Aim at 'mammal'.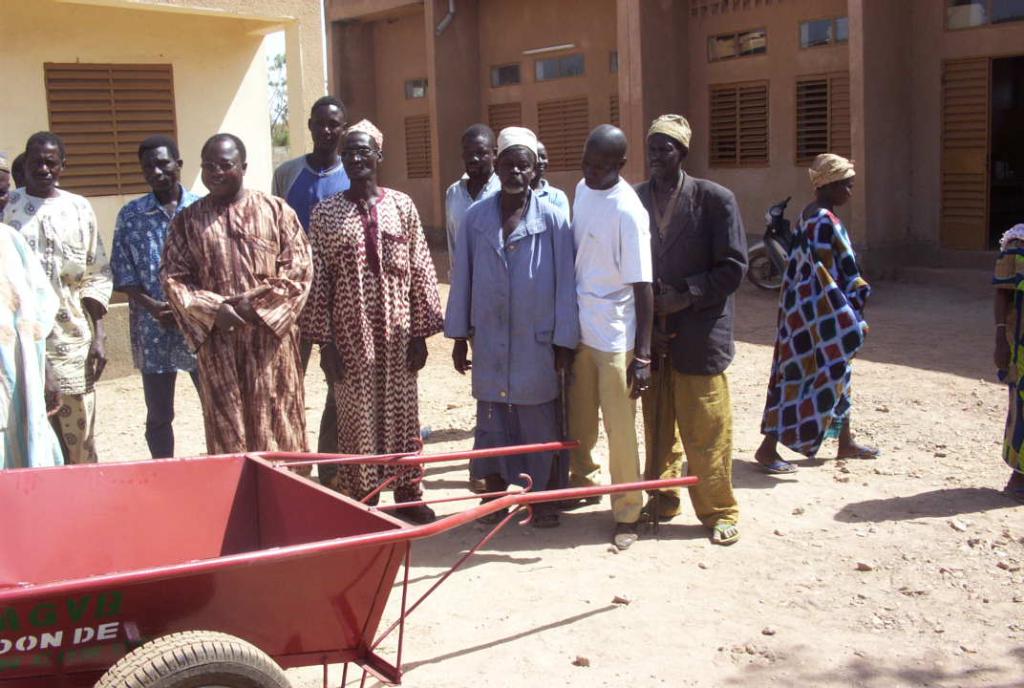
Aimed at region(0, 150, 11, 219).
